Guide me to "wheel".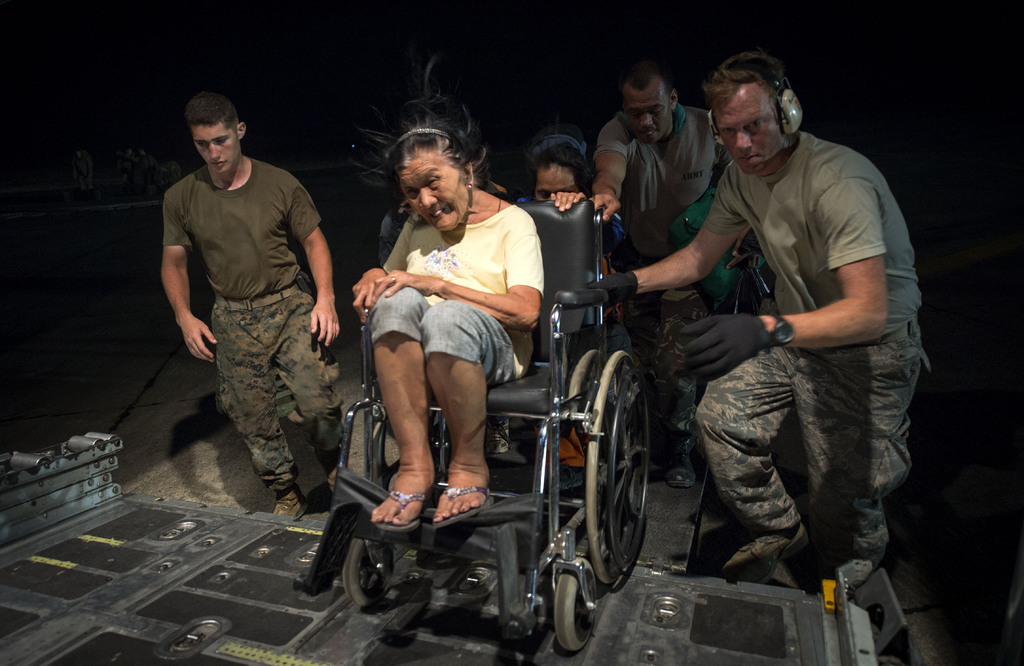
Guidance: detection(550, 557, 603, 650).
